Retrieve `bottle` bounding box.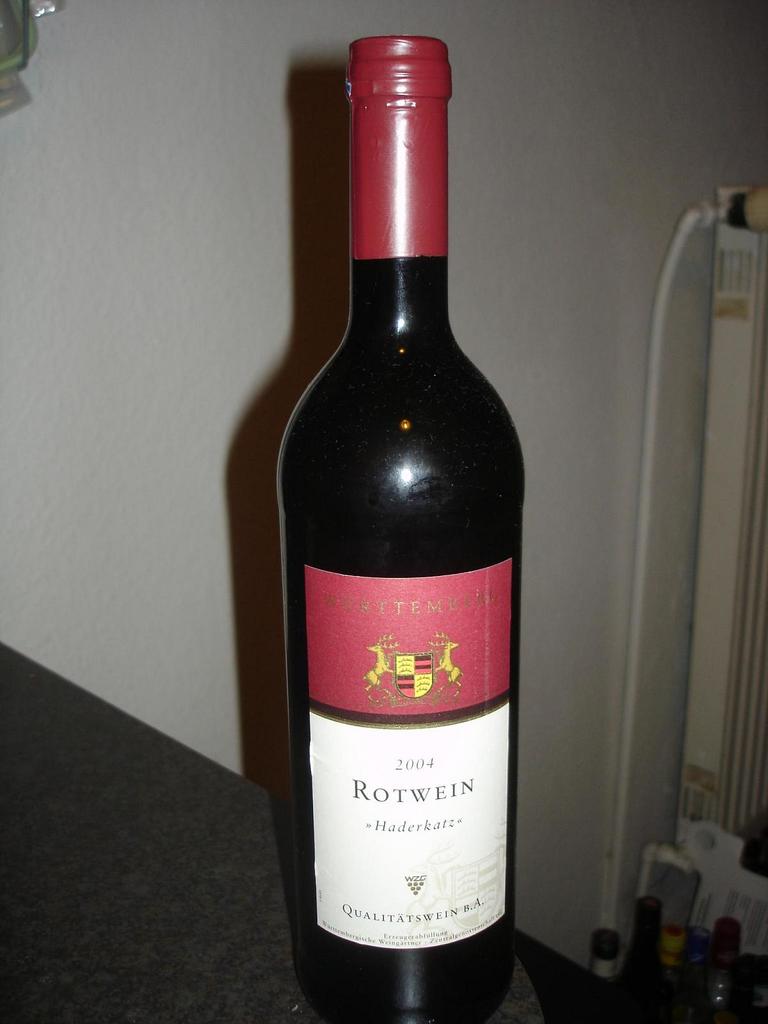
Bounding box: {"x1": 285, "y1": 42, "x2": 514, "y2": 1023}.
